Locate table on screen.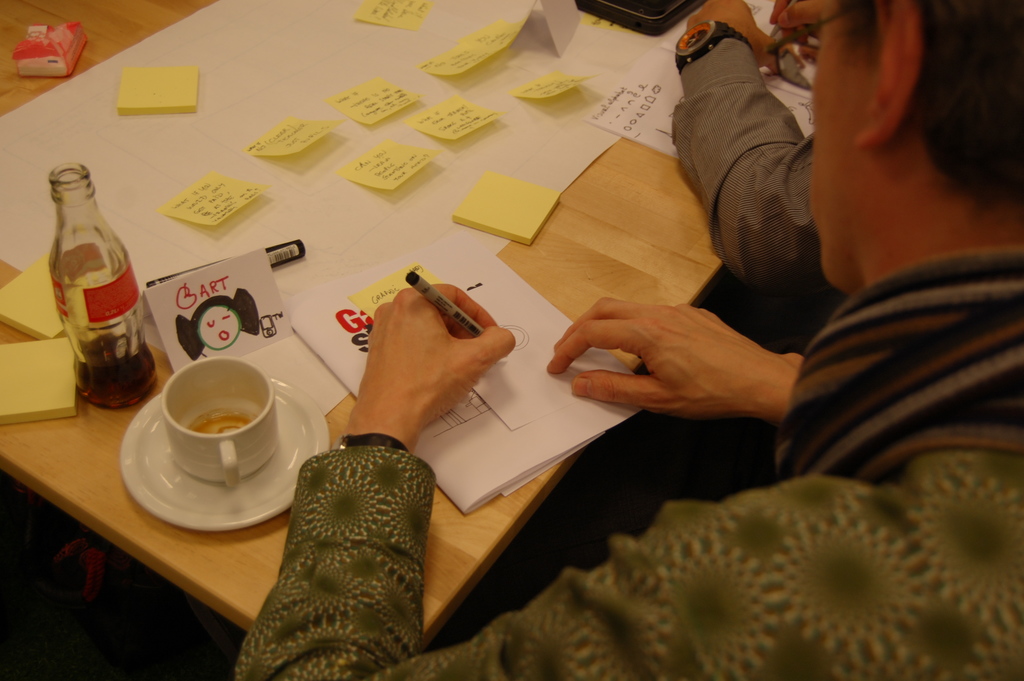
On screen at [0, 0, 723, 660].
